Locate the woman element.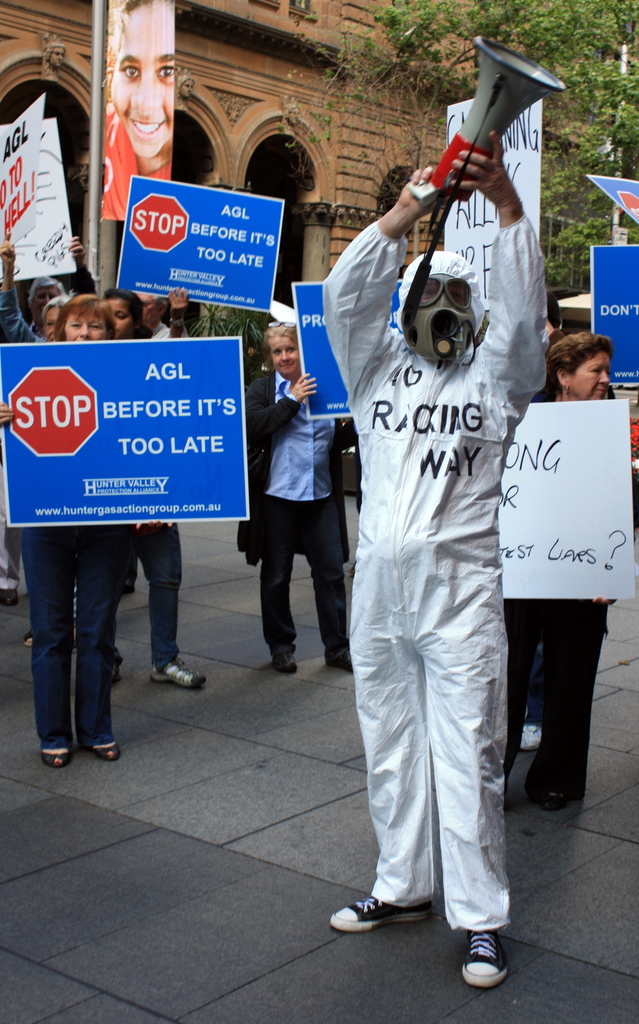
Element bbox: <bbox>95, 287, 207, 695</bbox>.
